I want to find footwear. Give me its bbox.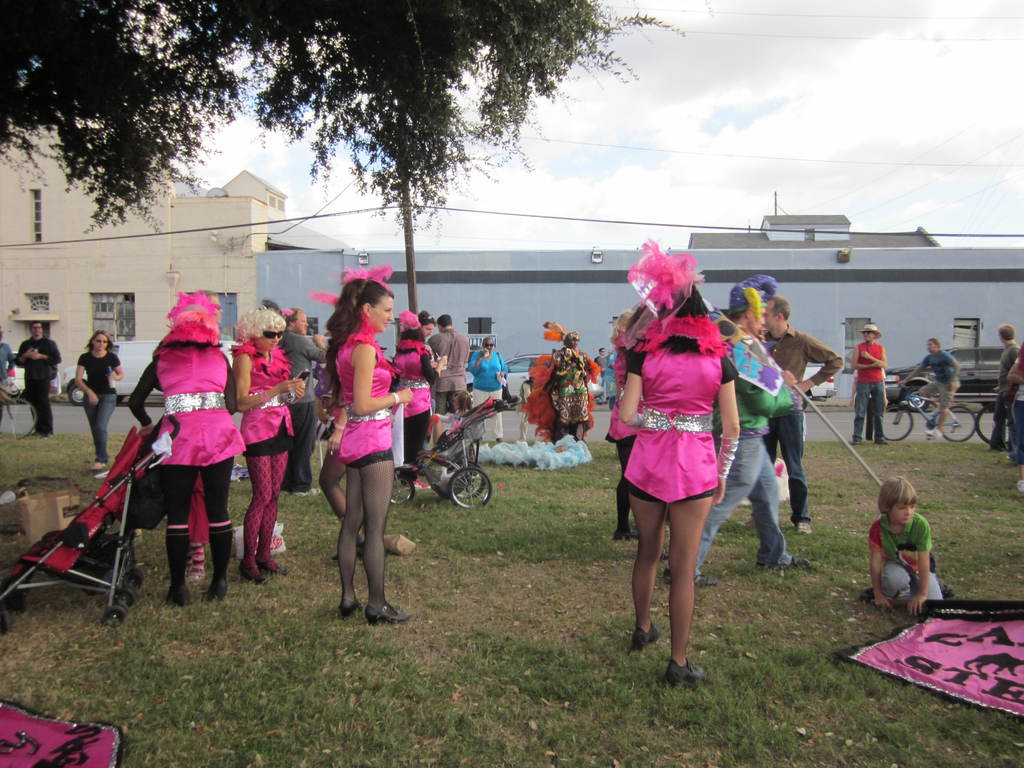
region(666, 659, 706, 686).
